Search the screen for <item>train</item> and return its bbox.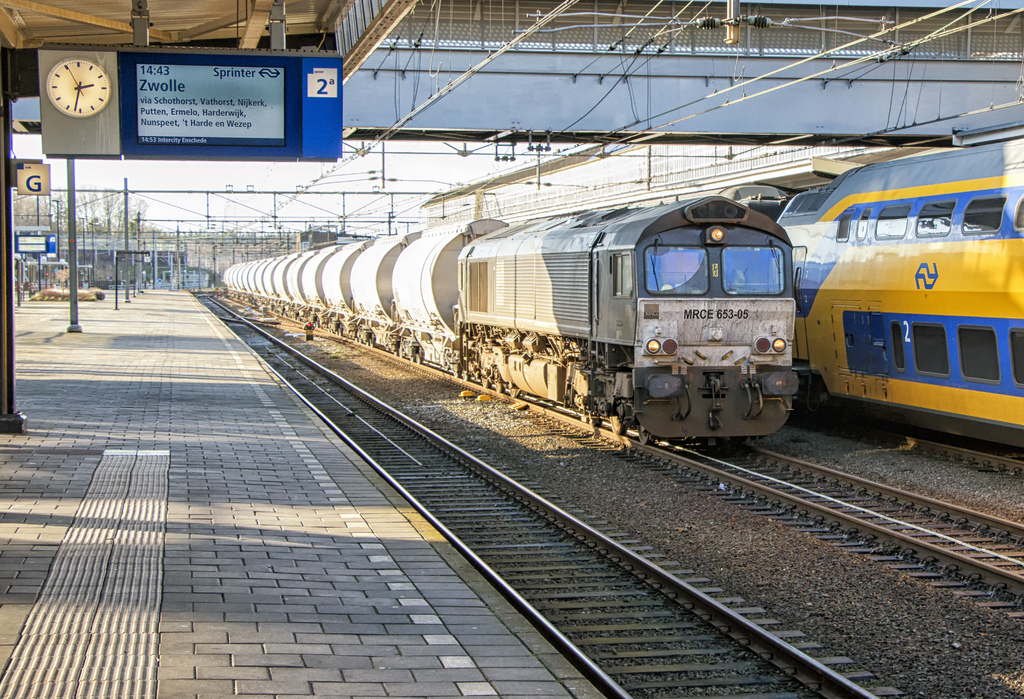
Found: <bbox>225, 192, 805, 443</bbox>.
